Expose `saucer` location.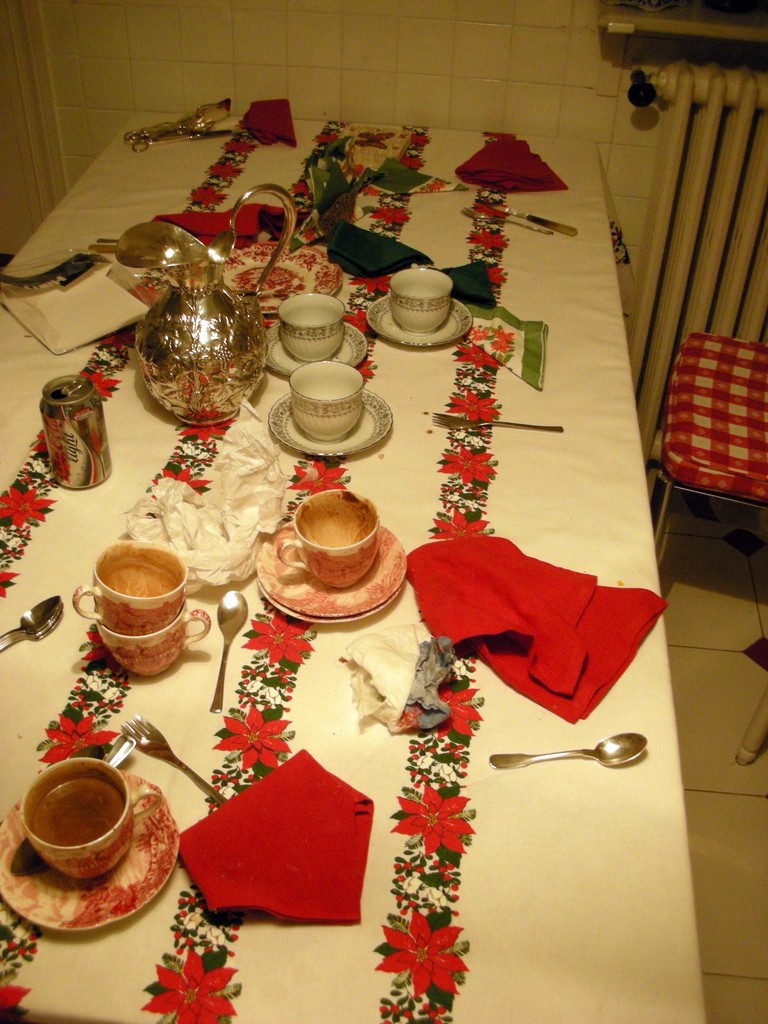
Exposed at [left=0, top=767, right=181, bottom=932].
